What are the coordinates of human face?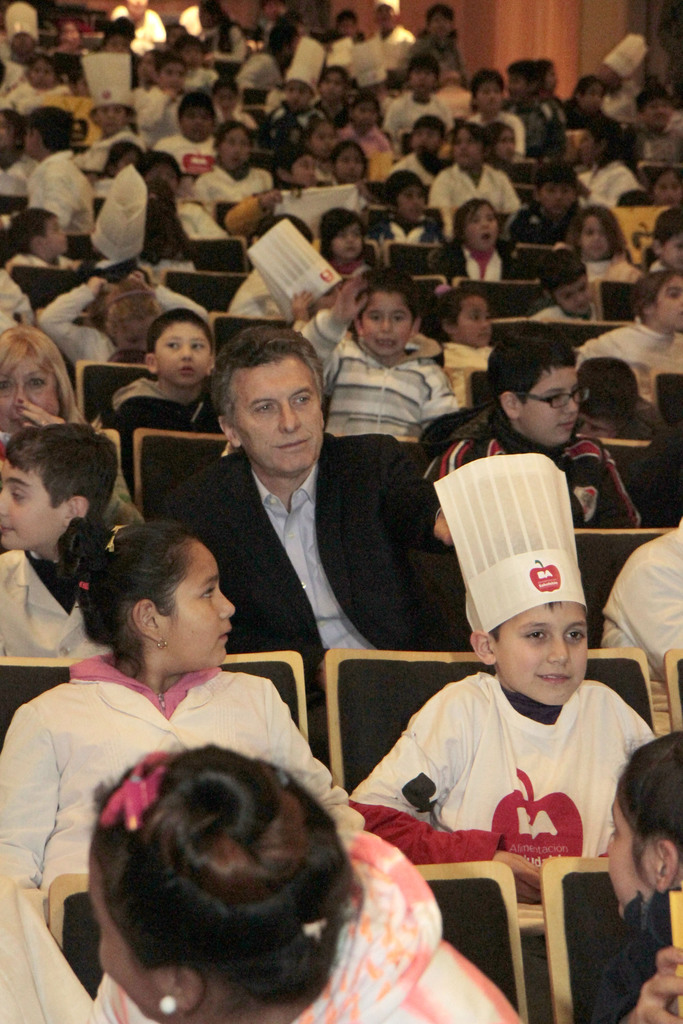
x1=177, y1=43, x2=204, y2=66.
